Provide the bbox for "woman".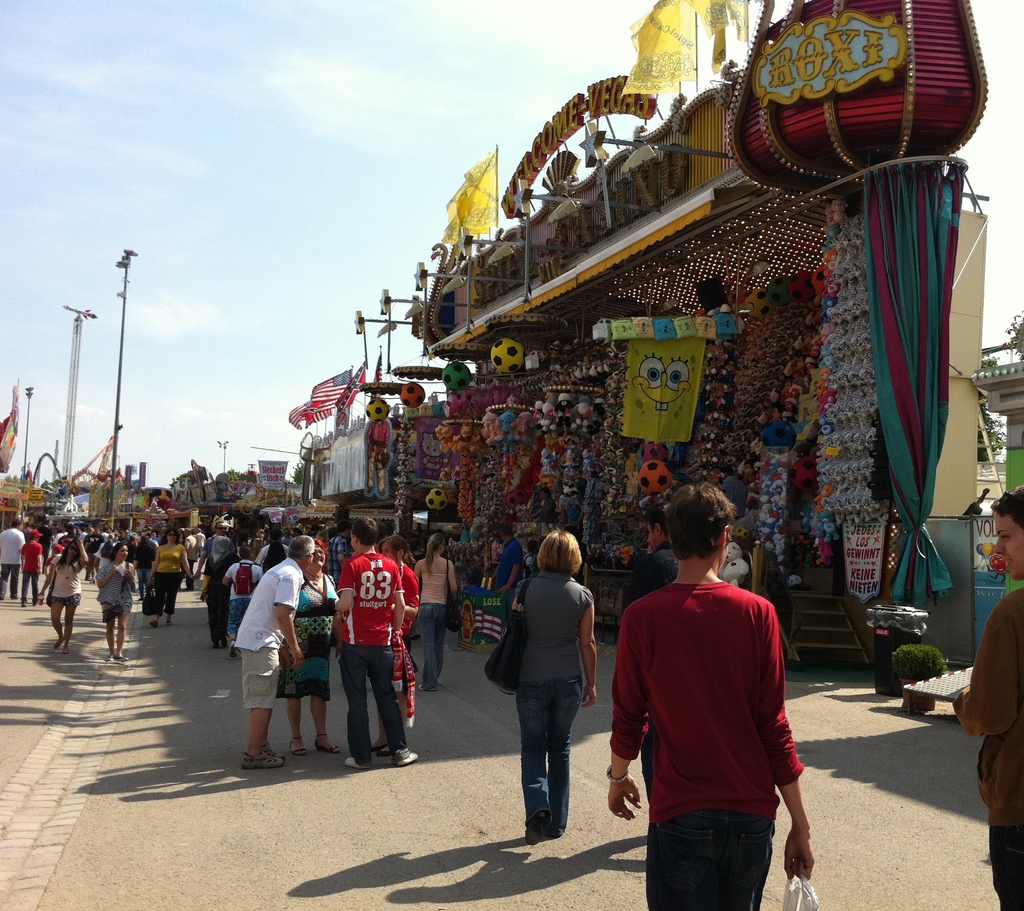
(483, 517, 605, 851).
